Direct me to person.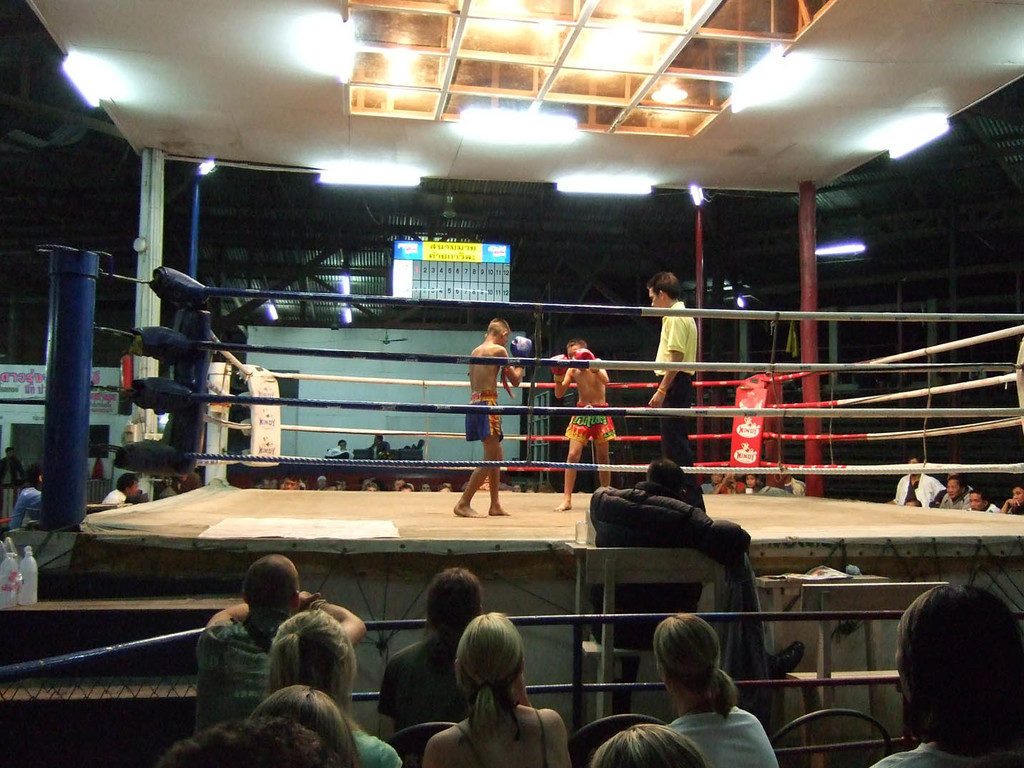
Direction: [x1=894, y1=453, x2=932, y2=509].
